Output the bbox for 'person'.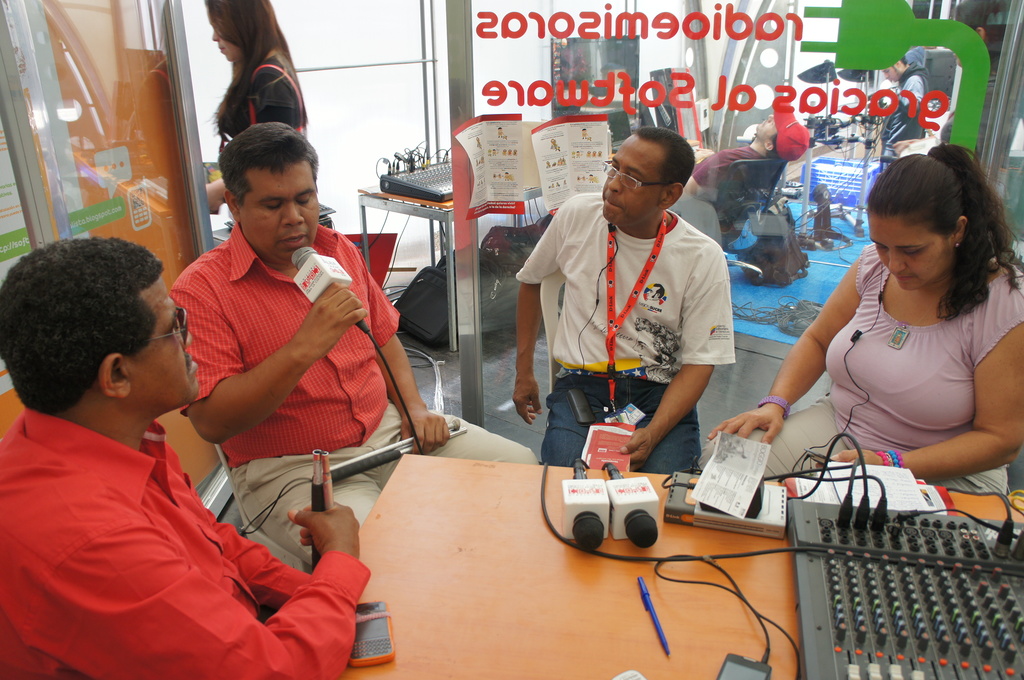
x1=171, y1=117, x2=545, y2=570.
